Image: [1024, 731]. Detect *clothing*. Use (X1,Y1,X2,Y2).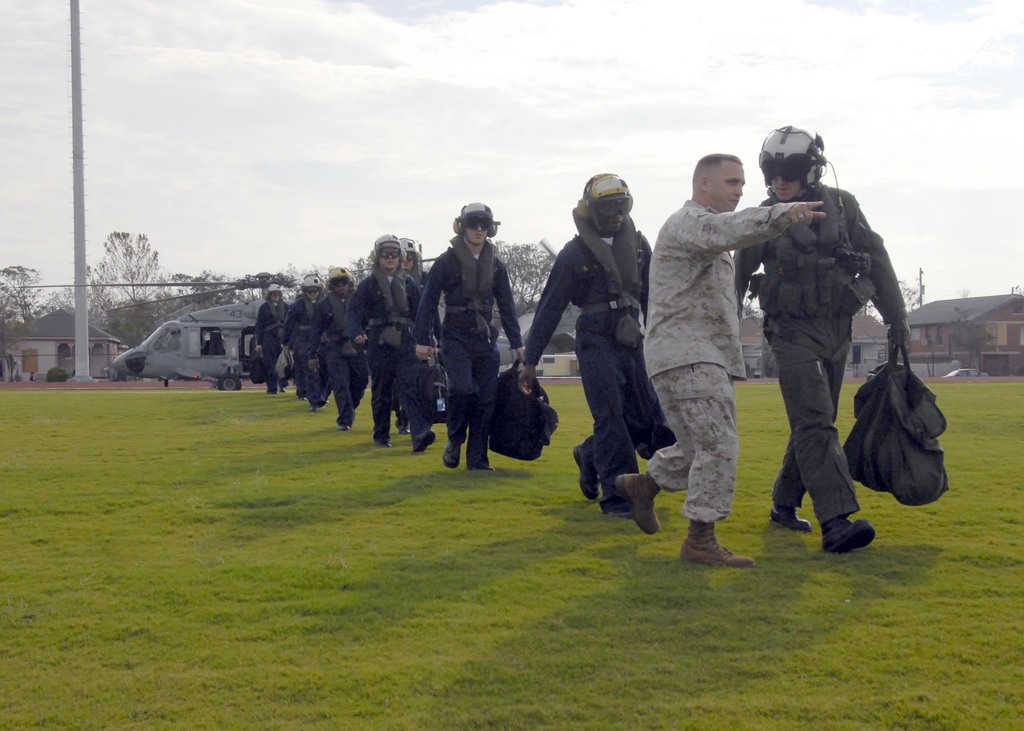
(348,271,429,439).
